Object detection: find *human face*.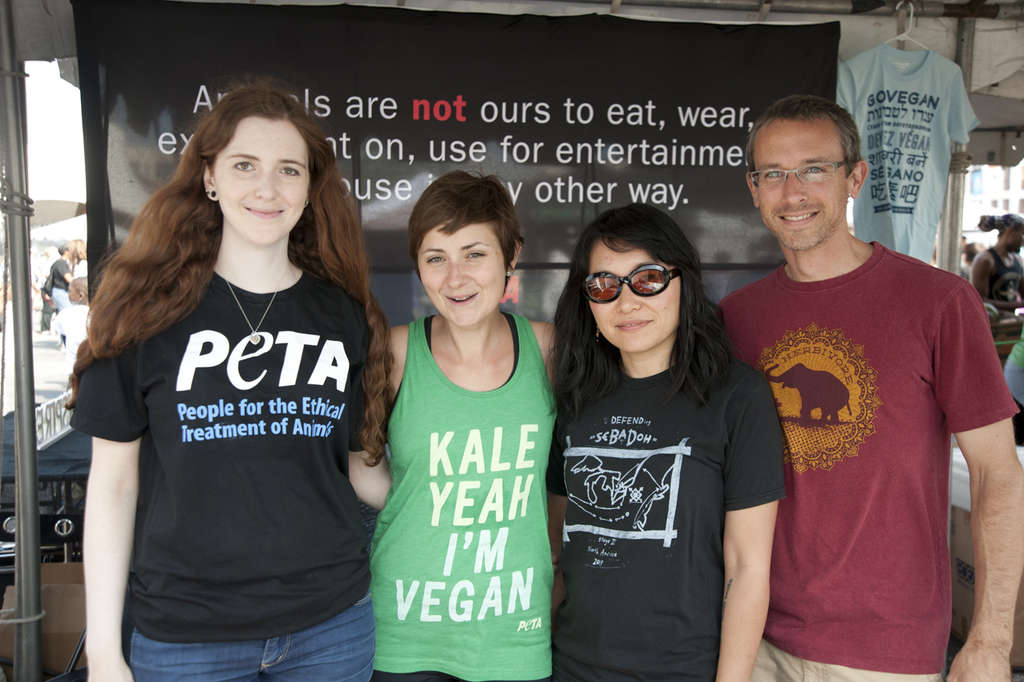
[x1=419, y1=218, x2=504, y2=327].
